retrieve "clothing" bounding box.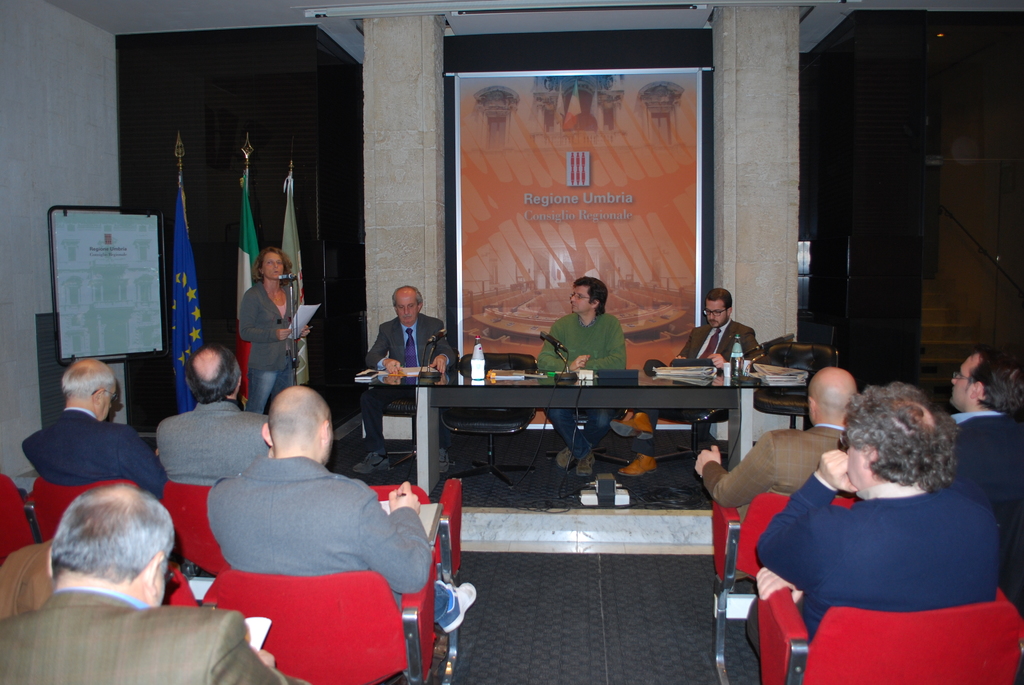
Bounding box: box(159, 400, 271, 485).
